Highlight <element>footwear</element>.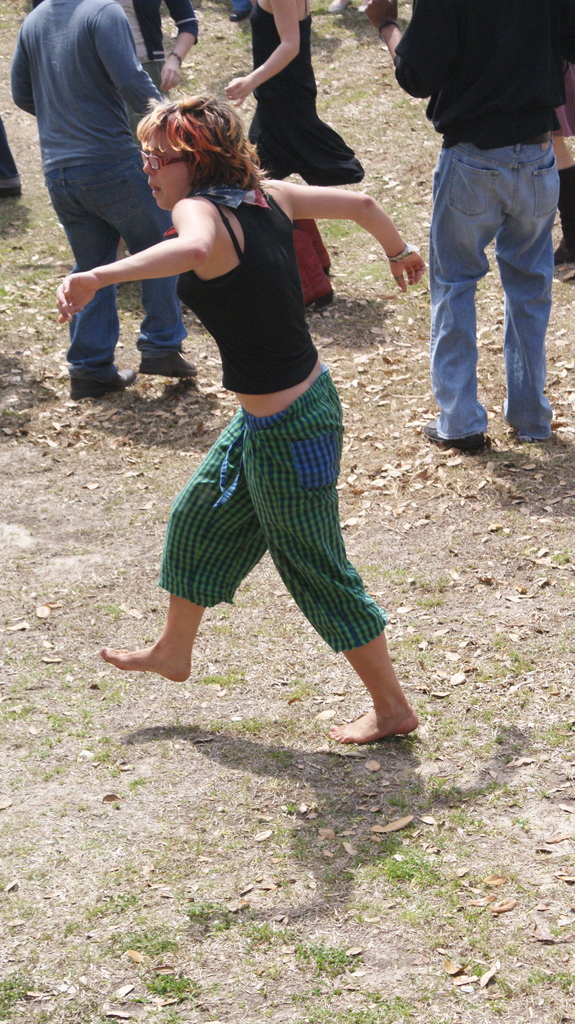
Highlighted region: bbox=(554, 253, 573, 286).
